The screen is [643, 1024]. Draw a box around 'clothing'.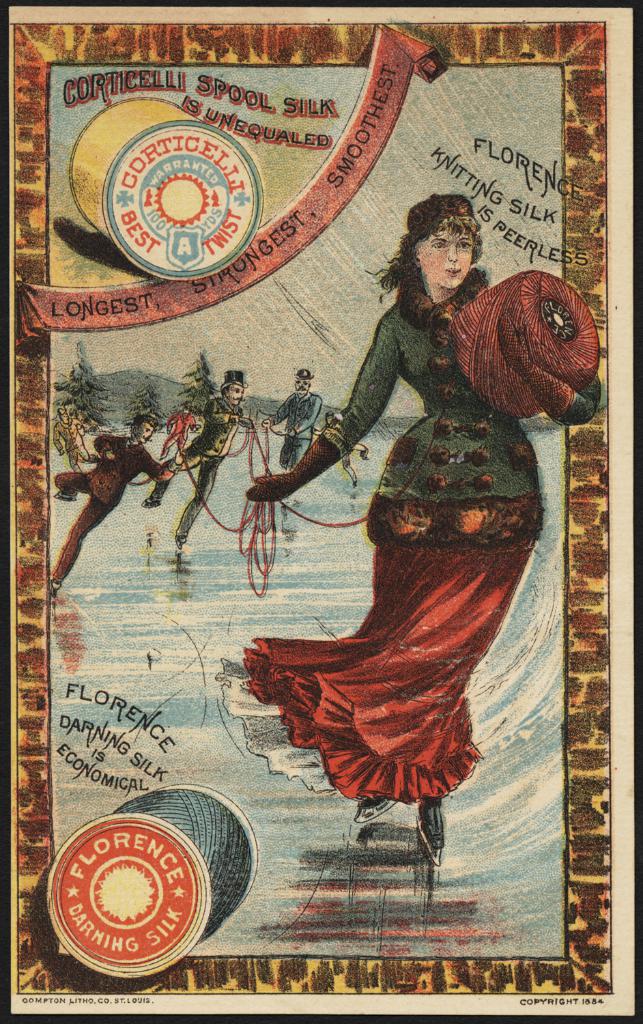
51,438,172,578.
